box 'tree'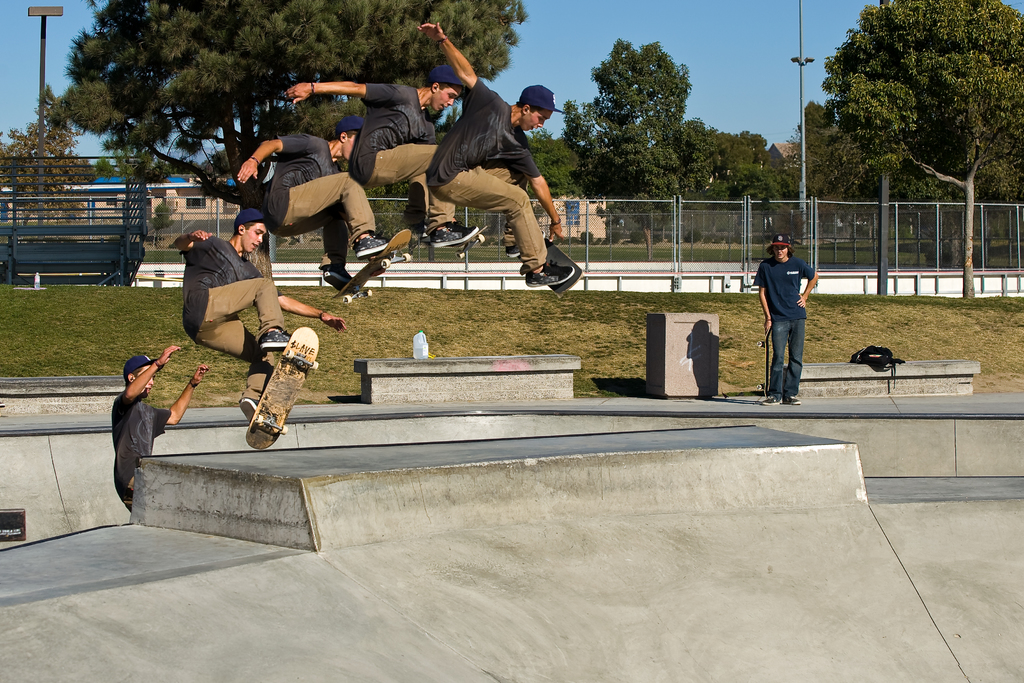
rect(809, 0, 1006, 272)
